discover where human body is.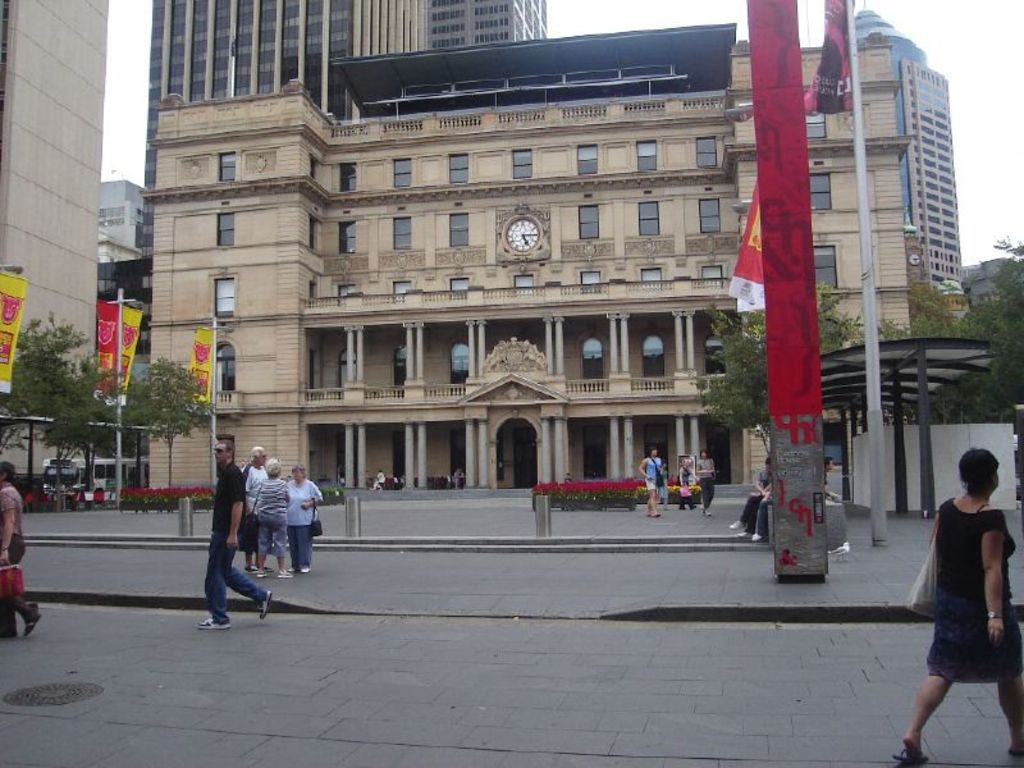
Discovered at [x1=447, y1=466, x2=465, y2=486].
